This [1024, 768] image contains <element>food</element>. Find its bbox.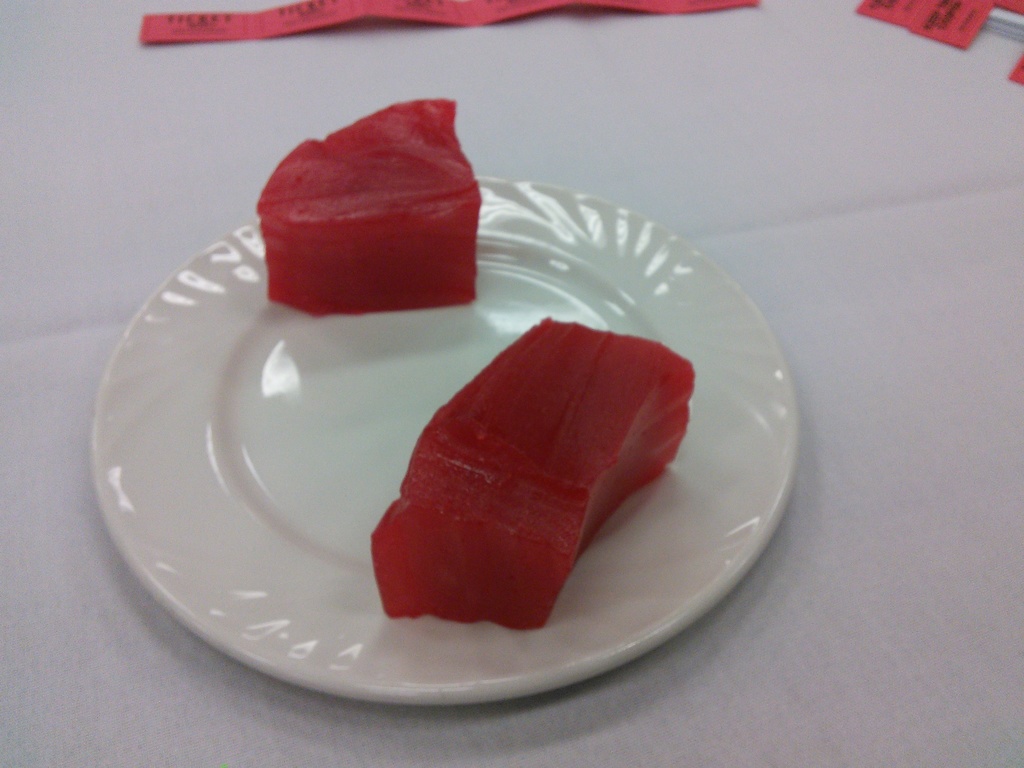
{"x1": 253, "y1": 98, "x2": 481, "y2": 316}.
